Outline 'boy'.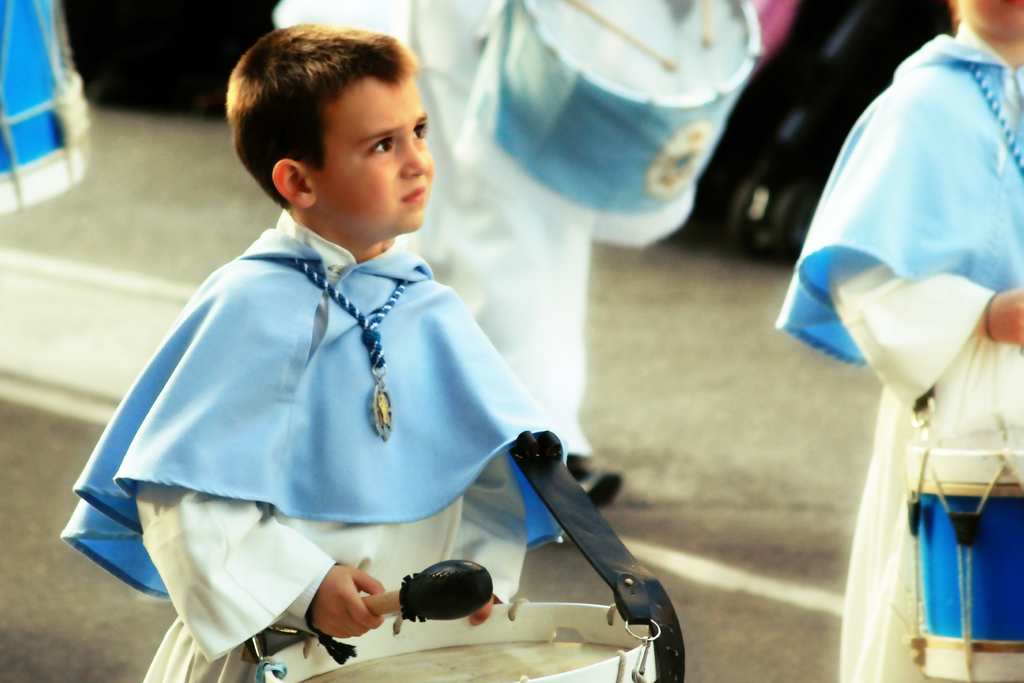
Outline: 135:21:529:682.
